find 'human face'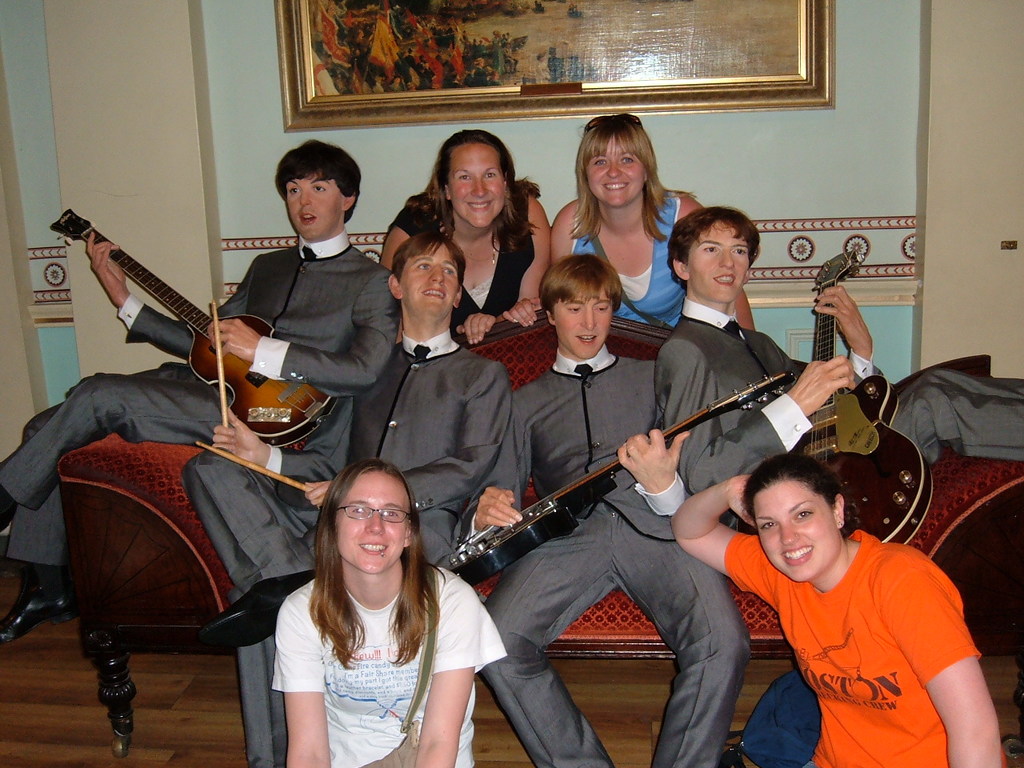
(335, 474, 412, 570)
